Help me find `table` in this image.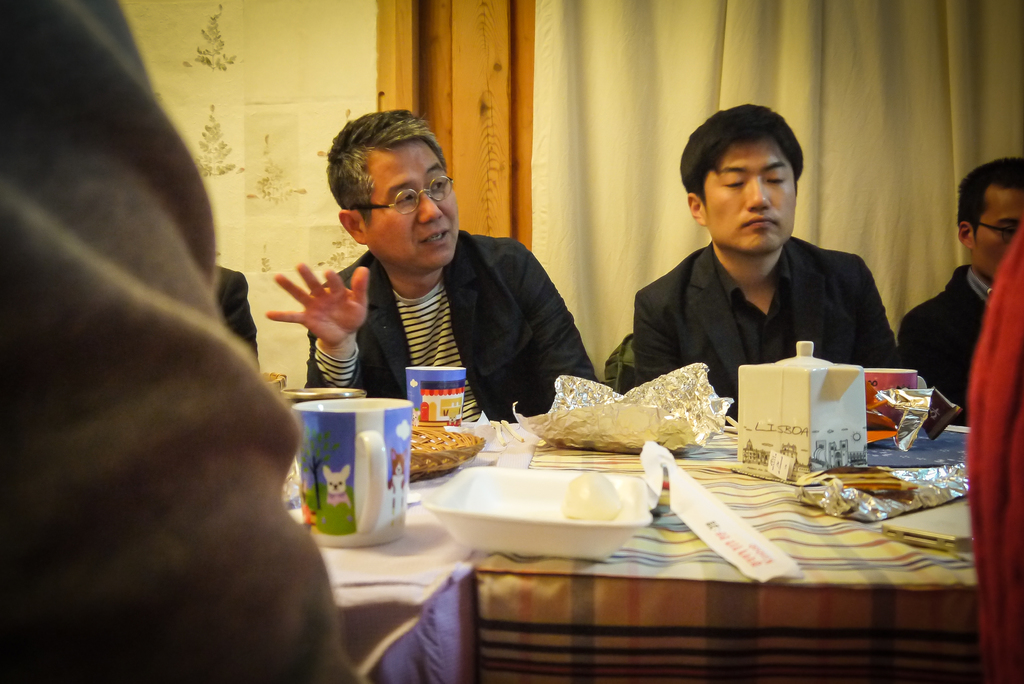
Found it: (left=300, top=422, right=1023, bottom=683).
